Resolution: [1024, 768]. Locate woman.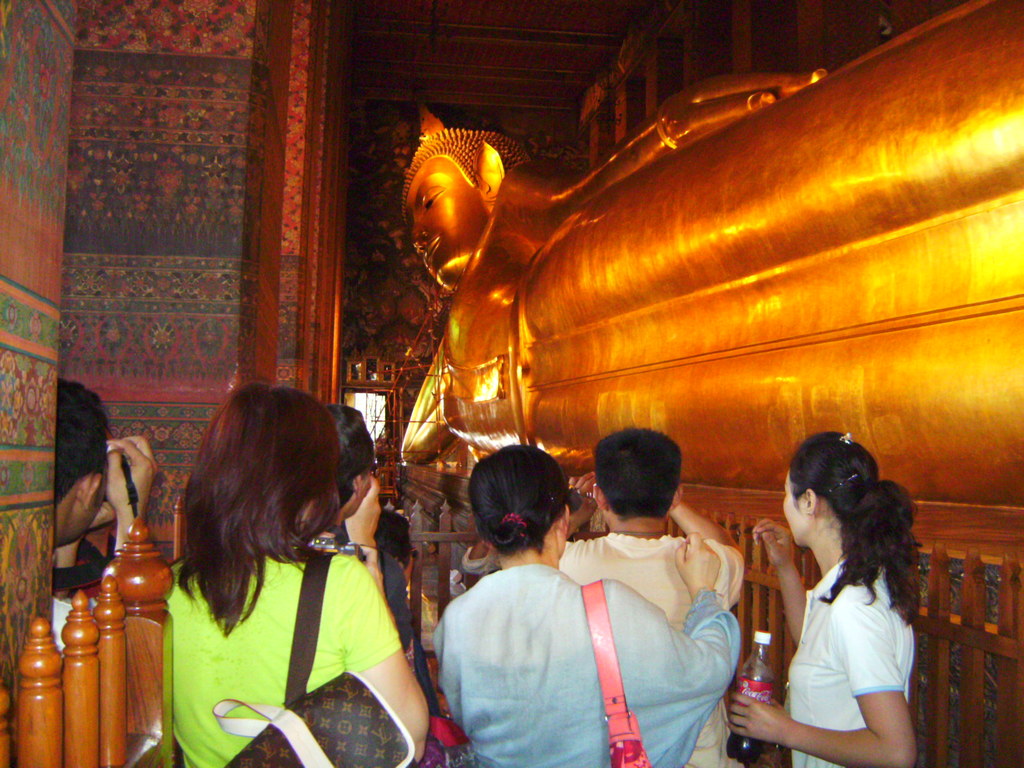
box=[431, 445, 737, 767].
